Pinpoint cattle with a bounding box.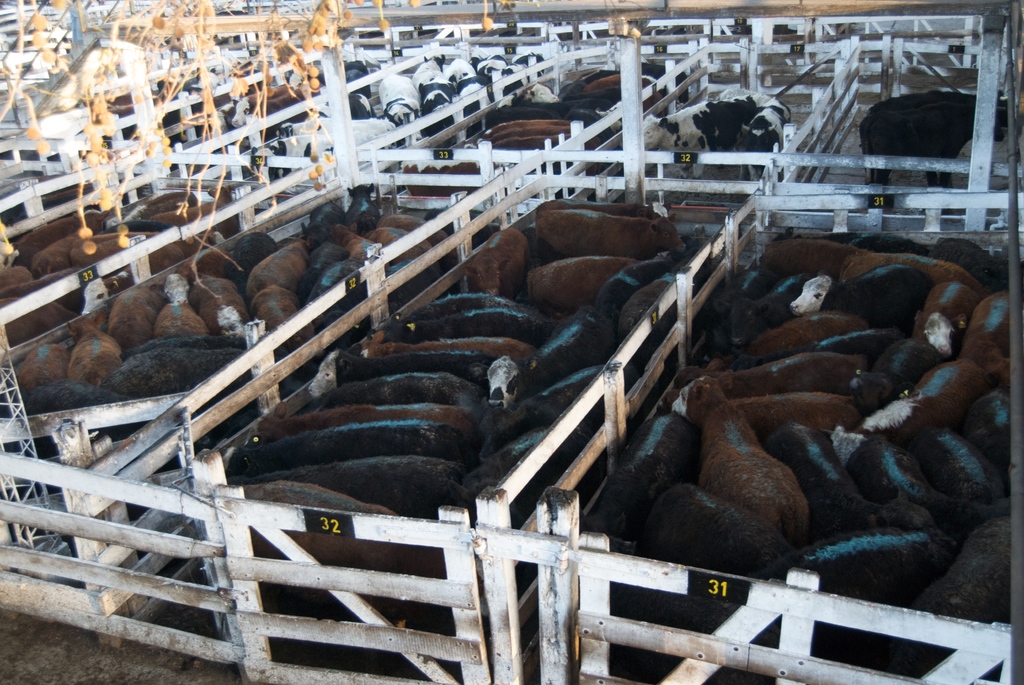
(x1=344, y1=182, x2=385, y2=235).
